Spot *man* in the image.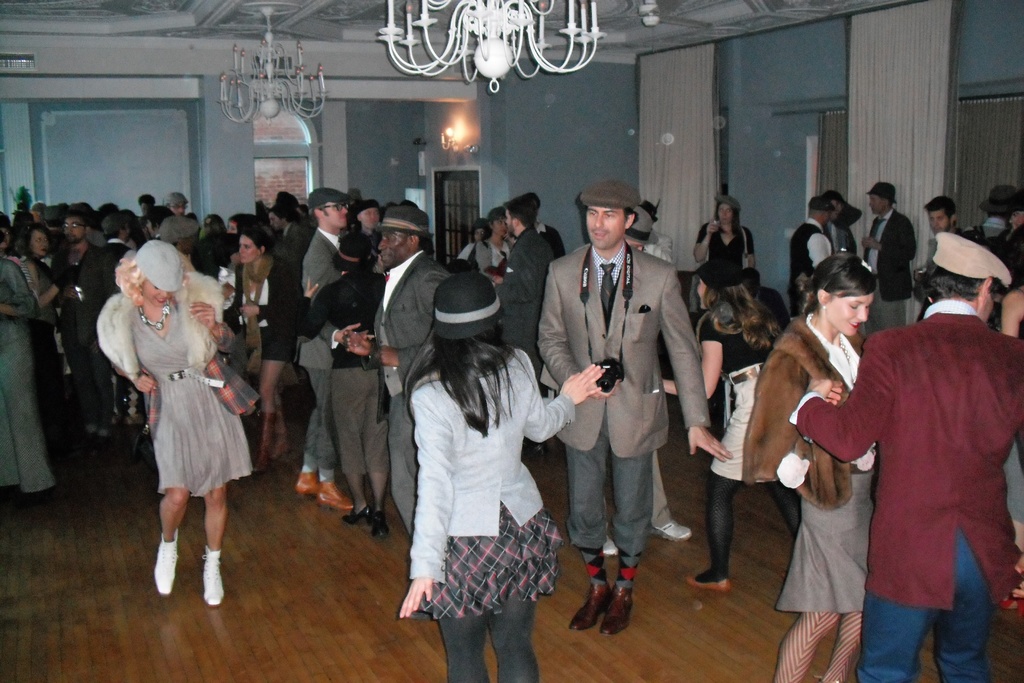
*man* found at <bbox>967, 181, 1023, 252</bbox>.
